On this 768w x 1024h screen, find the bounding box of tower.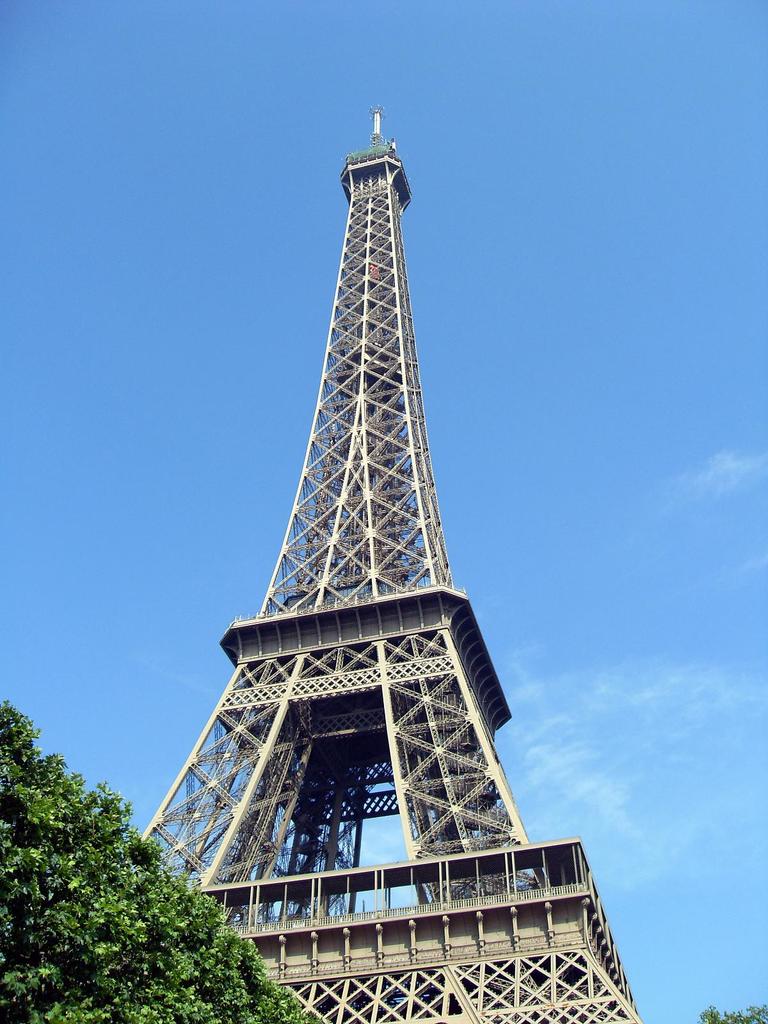
Bounding box: left=159, top=77, right=614, bottom=989.
